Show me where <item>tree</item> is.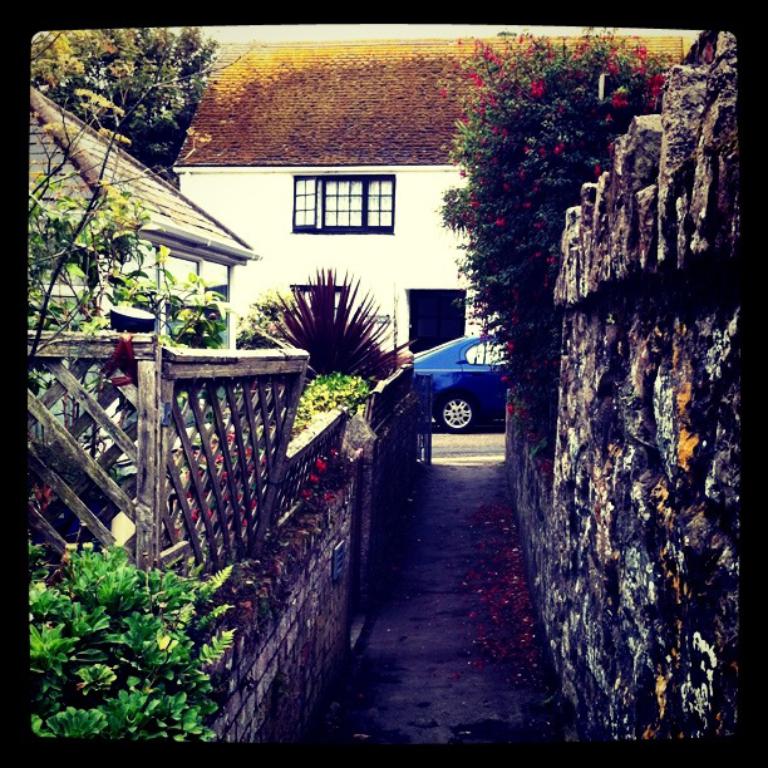
<item>tree</item> is at [429, 13, 666, 424].
